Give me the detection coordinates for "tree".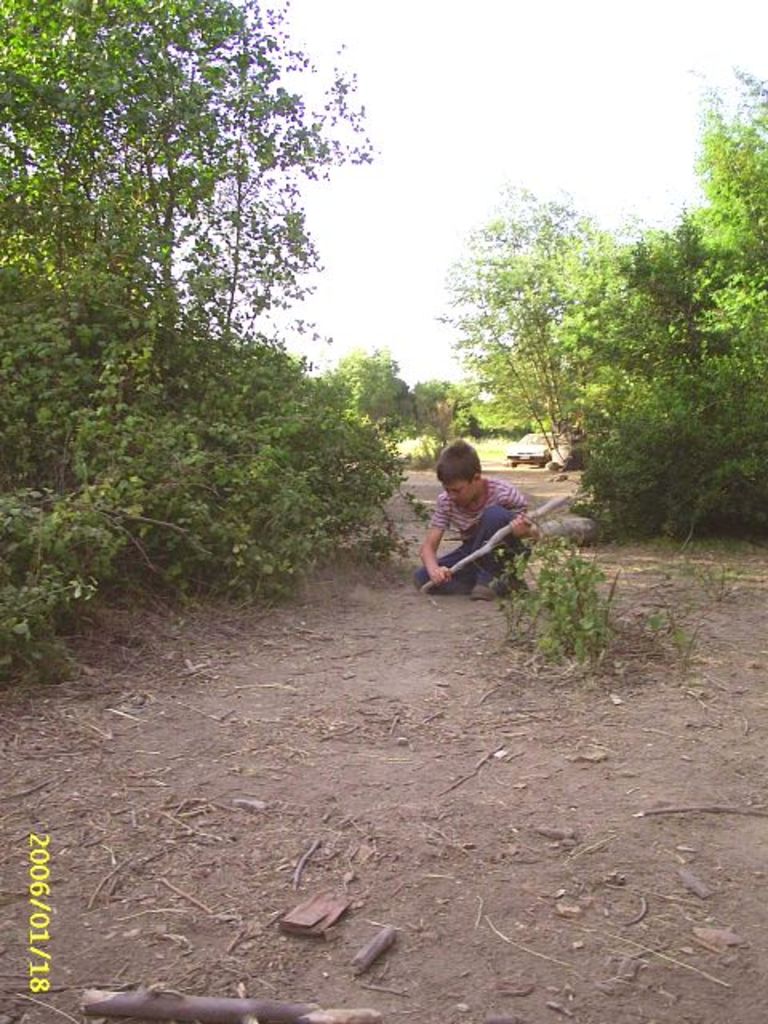
354/336/464/502.
